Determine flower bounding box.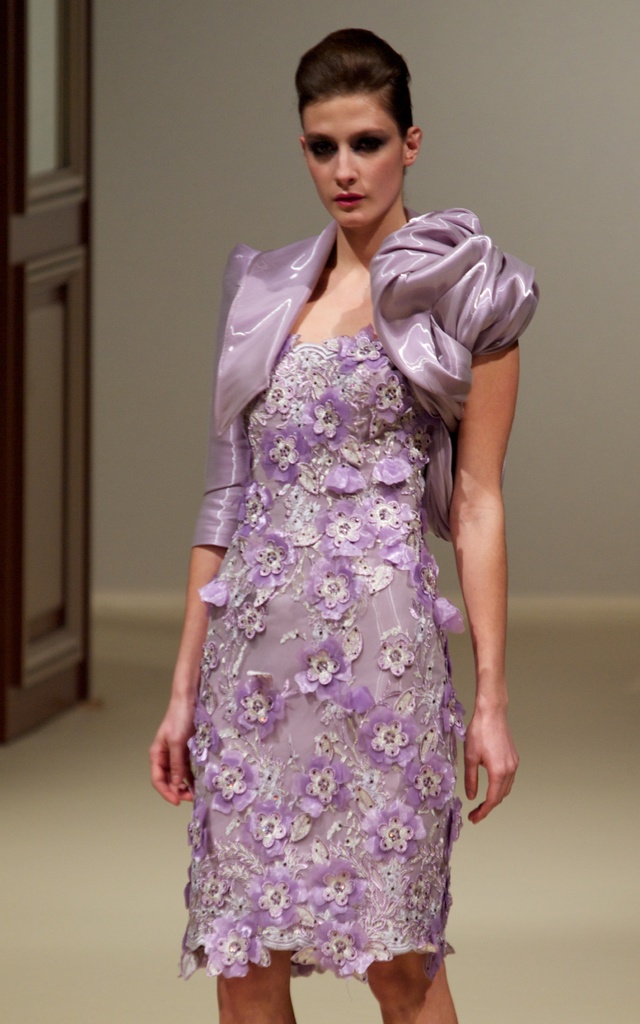
Determined: [239,488,264,526].
